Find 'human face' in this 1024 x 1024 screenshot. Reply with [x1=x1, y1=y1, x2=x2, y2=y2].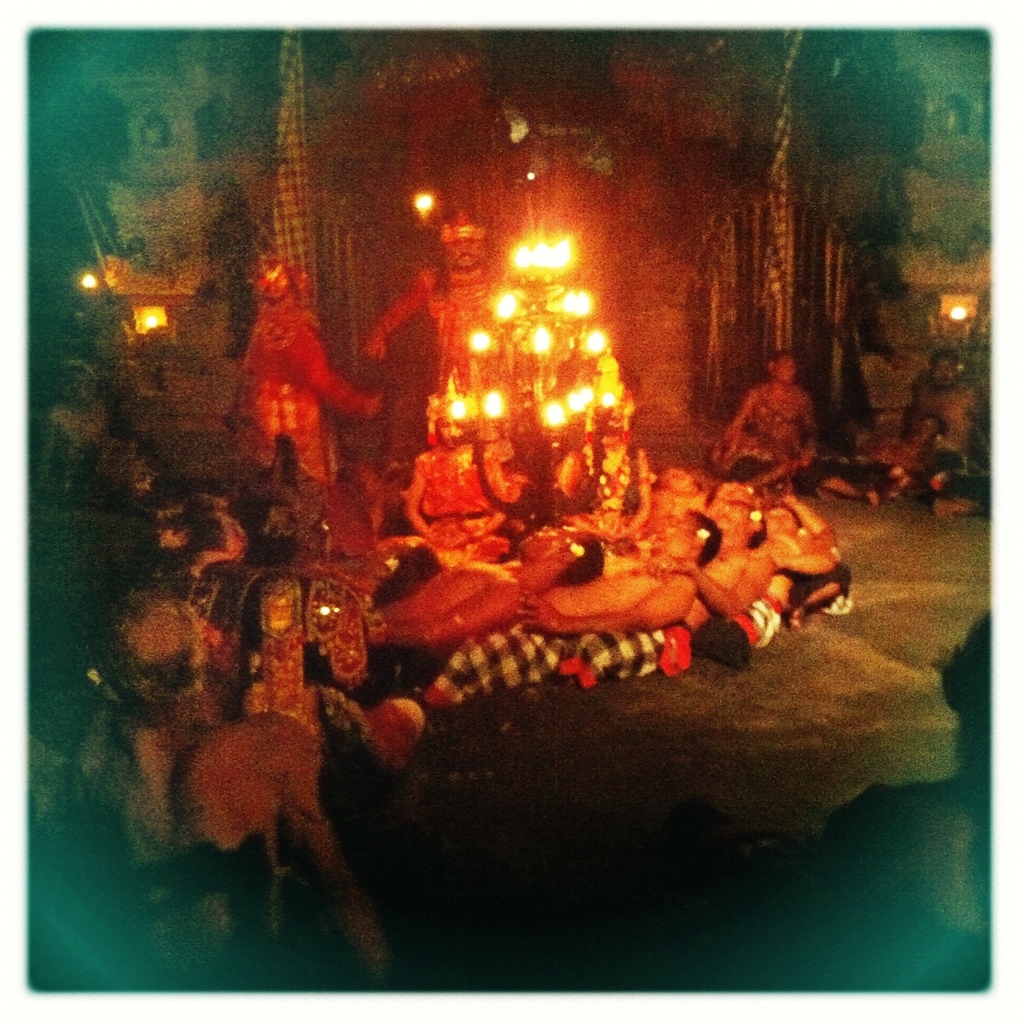
[x1=759, y1=505, x2=794, y2=532].
